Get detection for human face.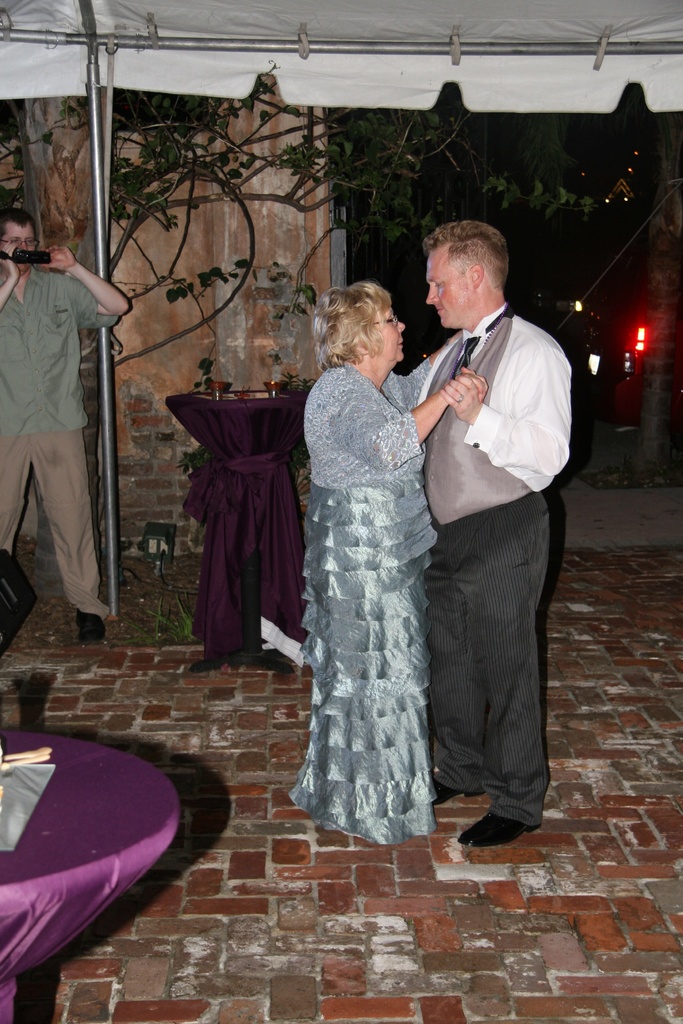
Detection: rect(420, 239, 476, 332).
